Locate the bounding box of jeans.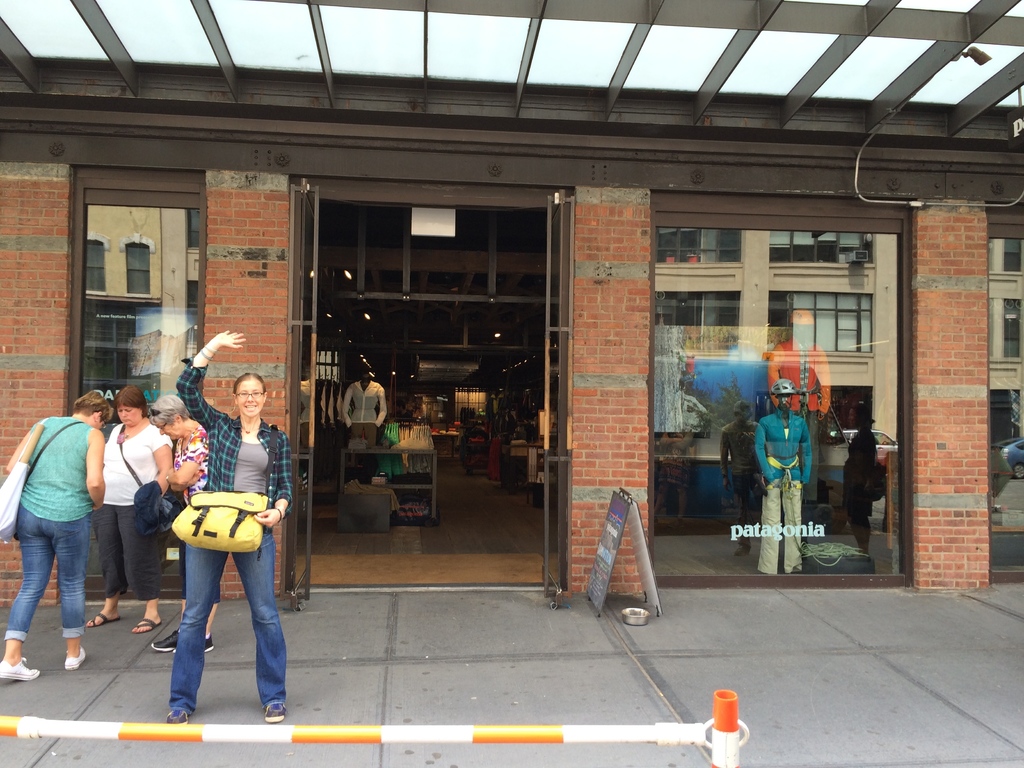
Bounding box: left=169, top=532, right=285, bottom=716.
